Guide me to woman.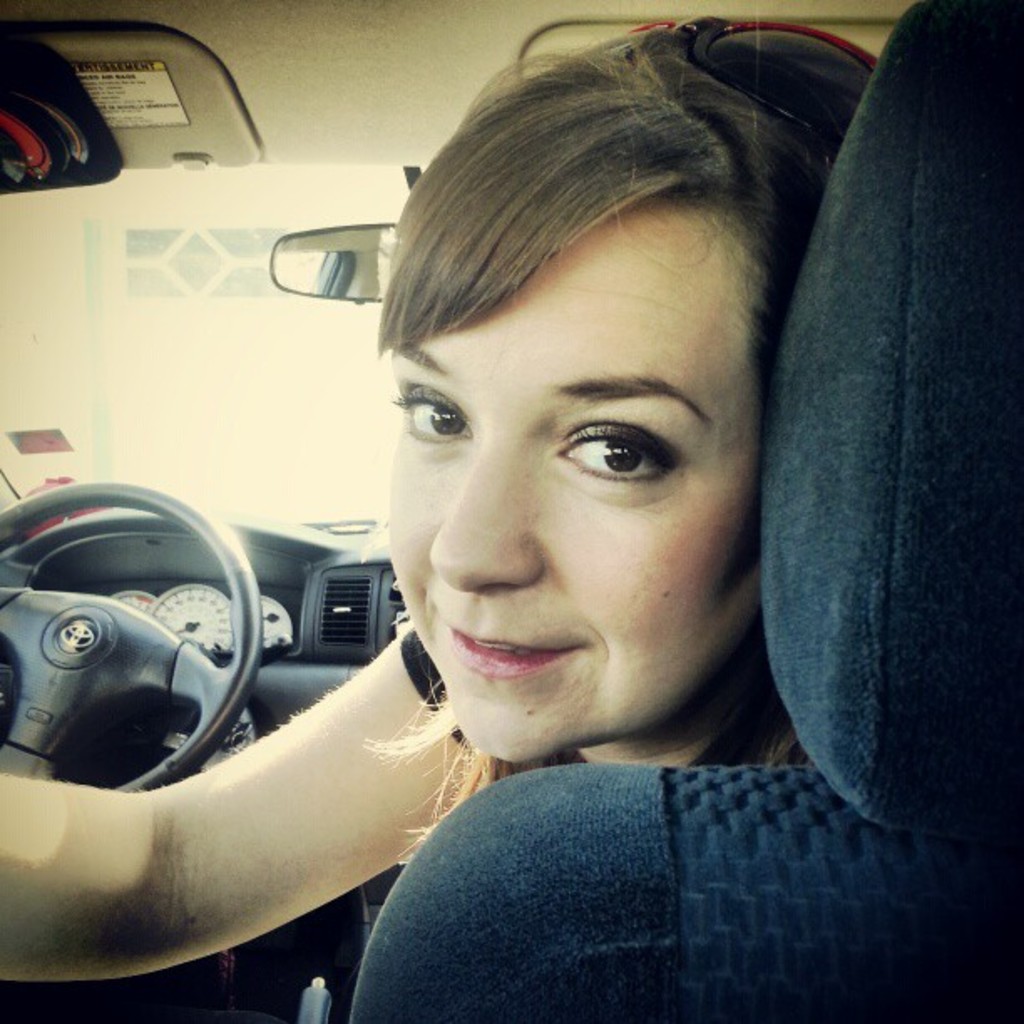
Guidance: {"x1": 131, "y1": 42, "x2": 982, "y2": 1007}.
